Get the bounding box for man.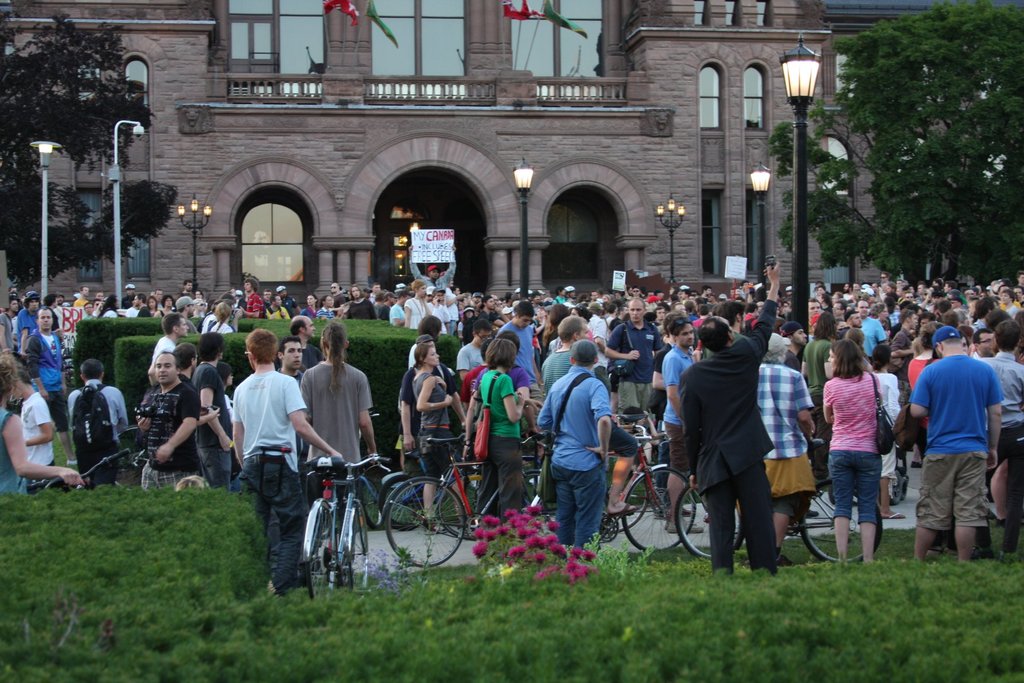
bbox=[499, 299, 541, 473].
